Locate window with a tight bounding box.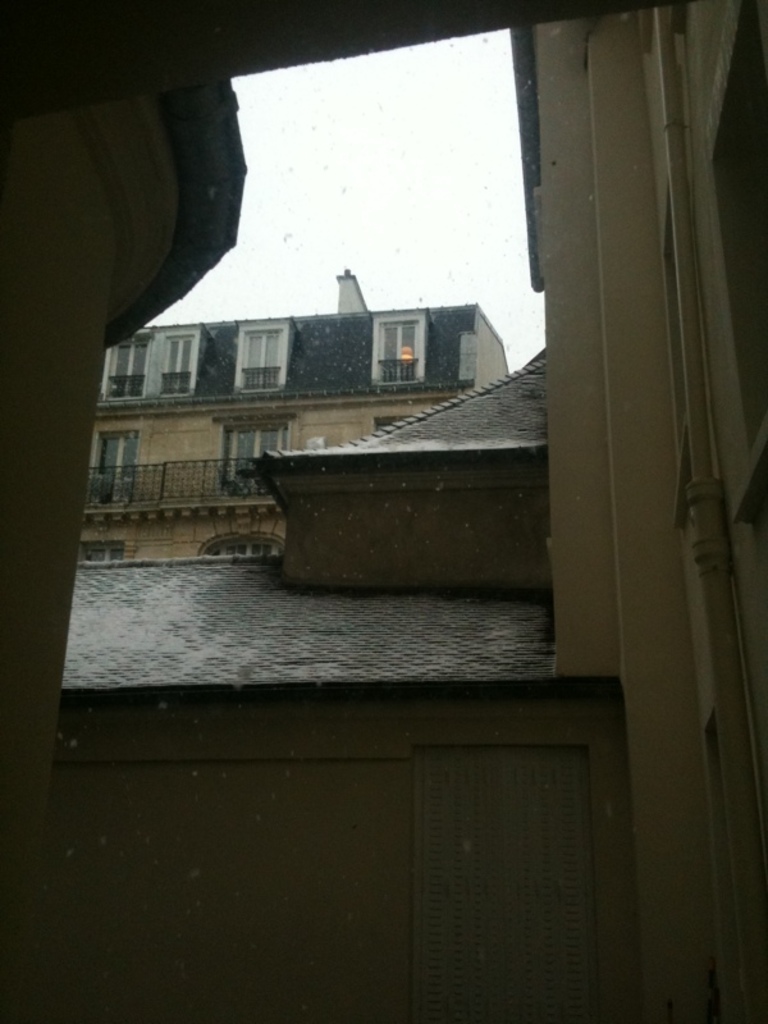
pyautogui.locateOnScreen(95, 325, 154, 397).
